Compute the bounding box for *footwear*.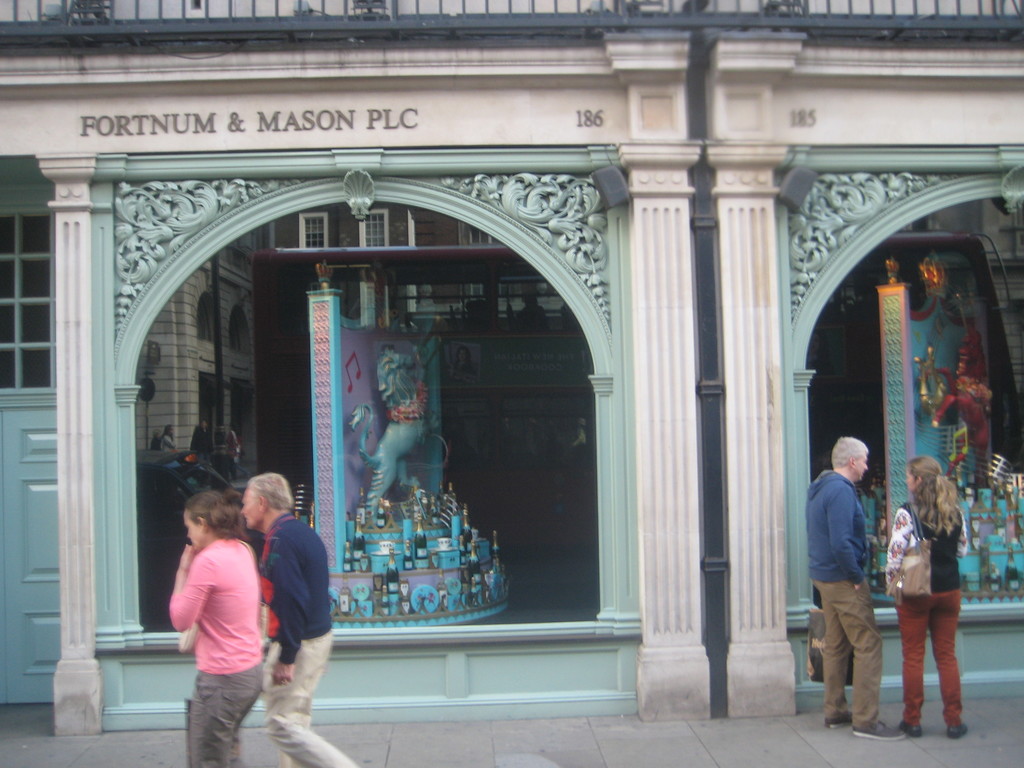
bbox=[945, 722, 972, 734].
